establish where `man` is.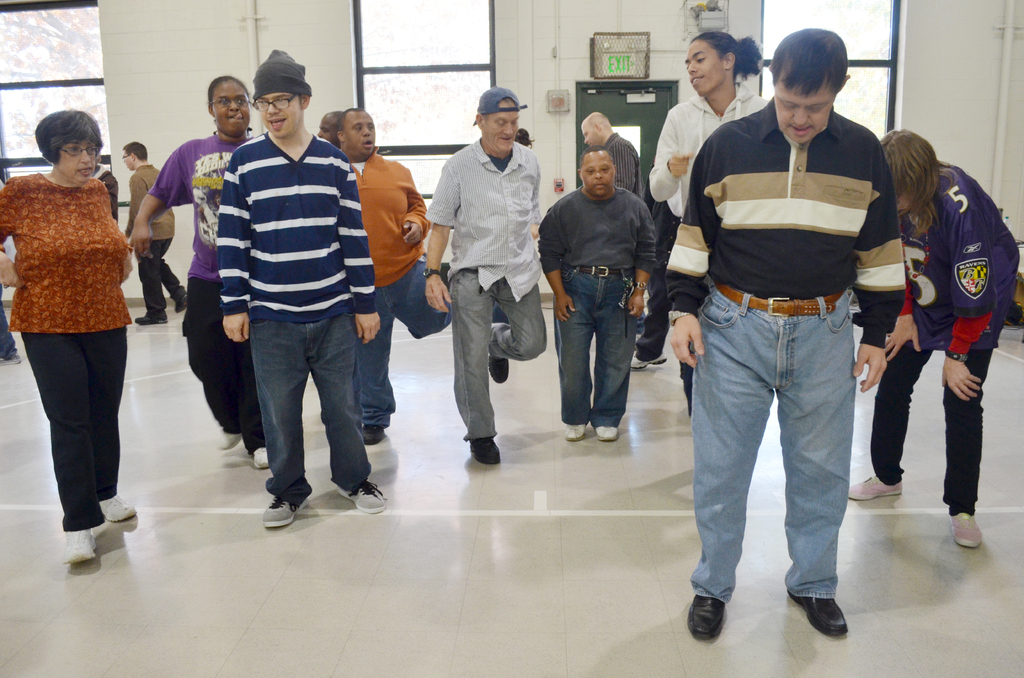
Established at 324,99,424,482.
